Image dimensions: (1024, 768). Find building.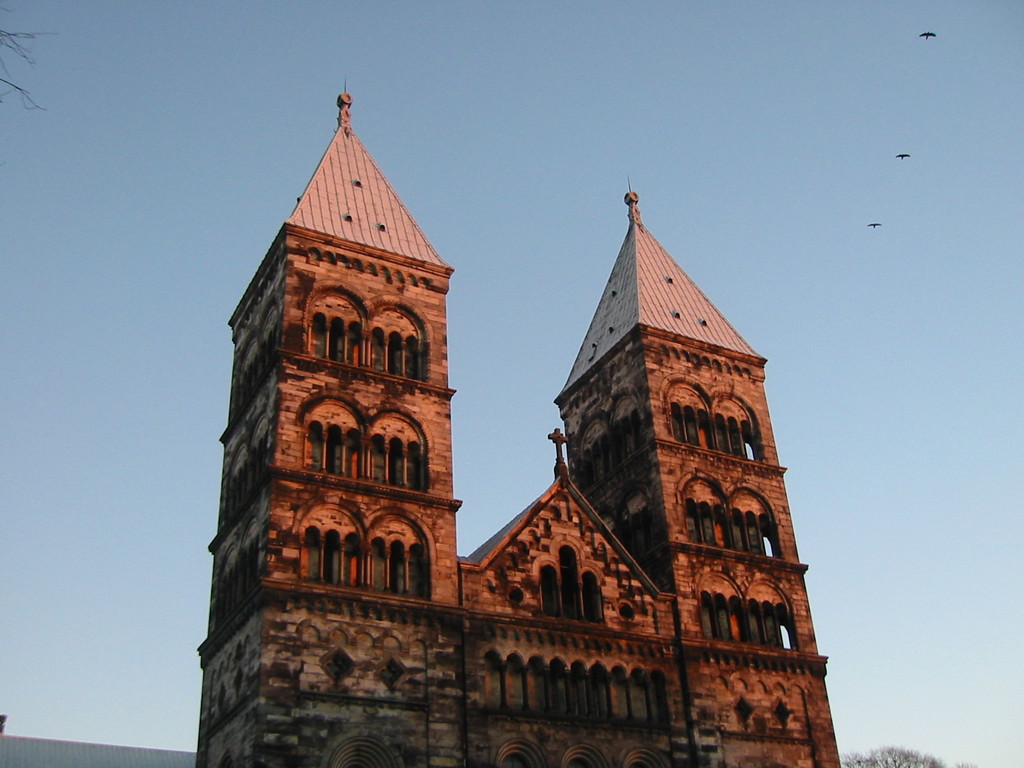
(left=196, top=81, right=844, bottom=767).
